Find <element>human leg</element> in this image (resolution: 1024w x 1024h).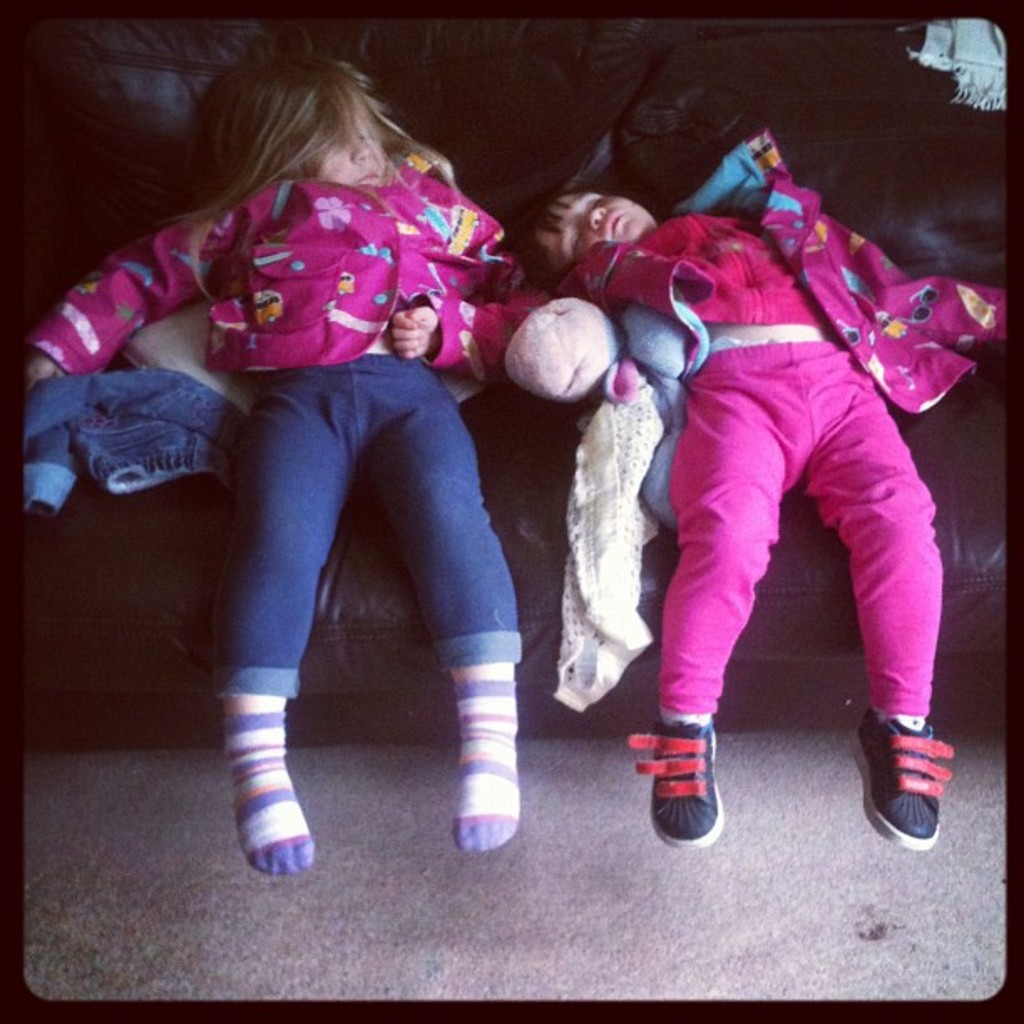
bbox(387, 385, 514, 848).
